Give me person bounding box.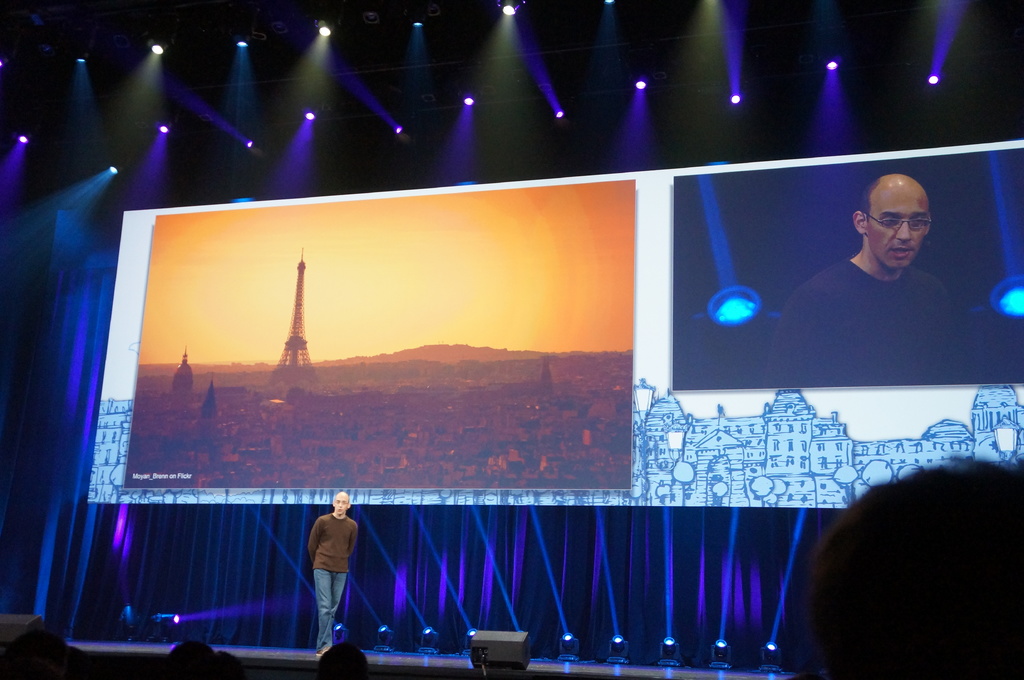
(left=778, top=172, right=1002, bottom=387).
